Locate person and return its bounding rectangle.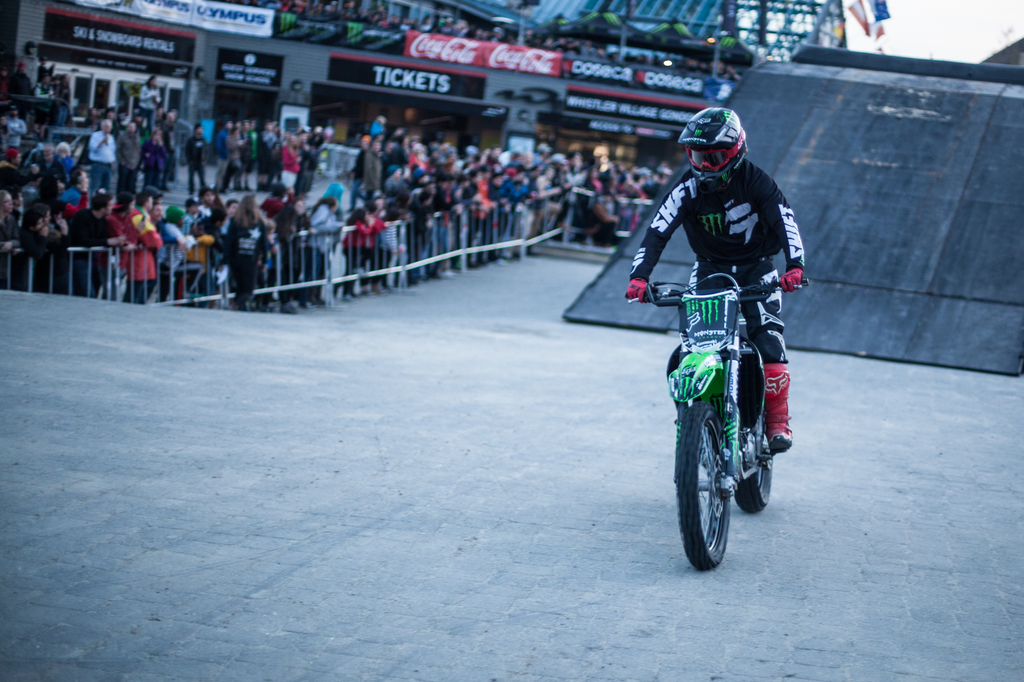
88 116 118 202.
